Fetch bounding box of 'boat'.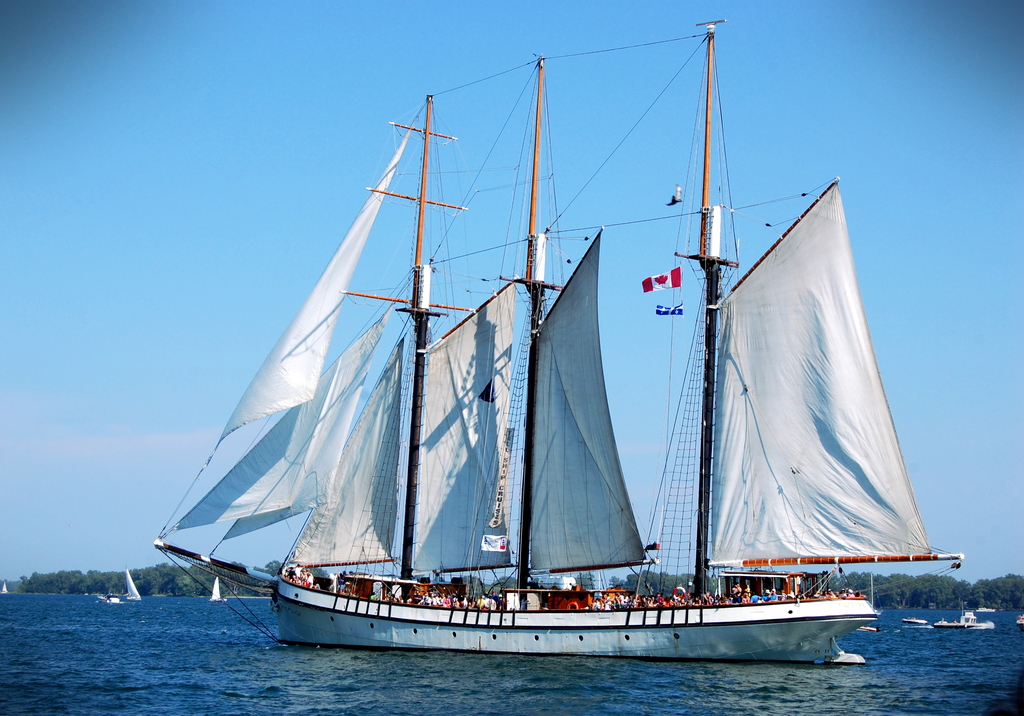
Bbox: <region>935, 599, 991, 628</region>.
